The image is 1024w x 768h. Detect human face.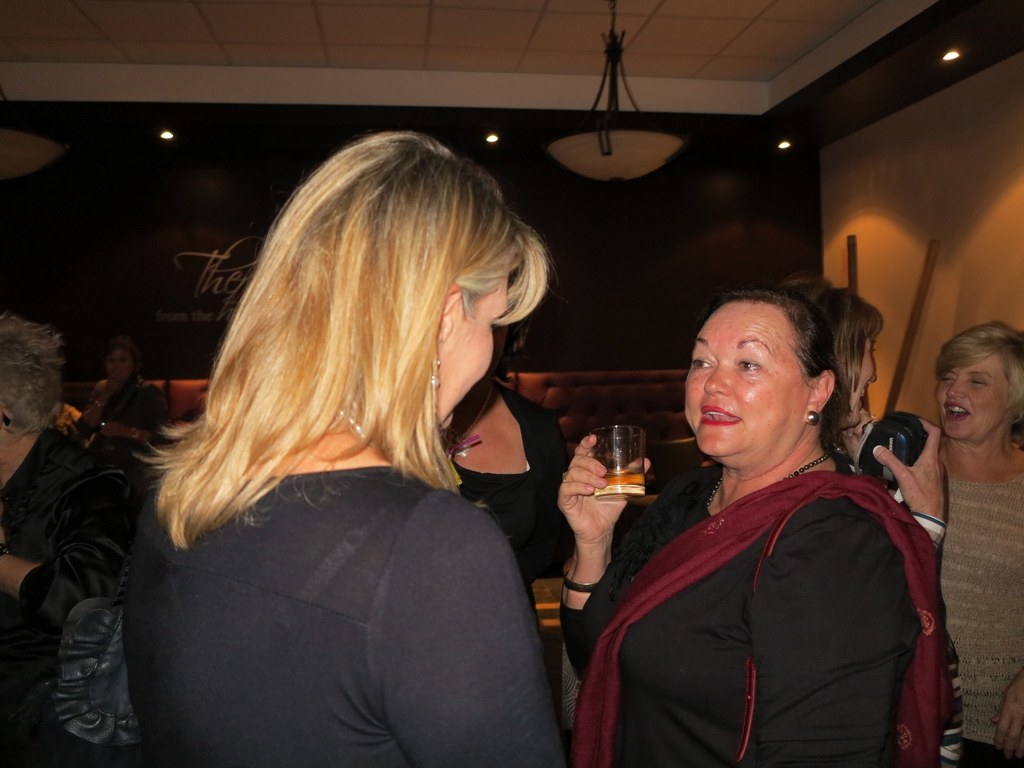
Detection: left=929, top=357, right=1009, bottom=435.
